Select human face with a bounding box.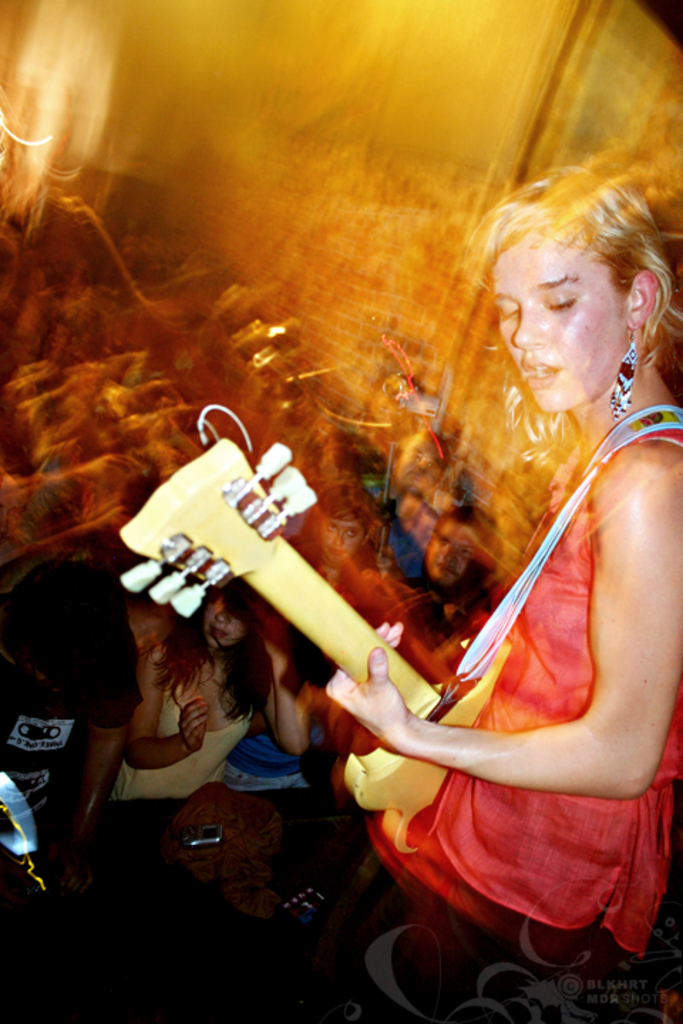
locate(489, 240, 628, 410).
